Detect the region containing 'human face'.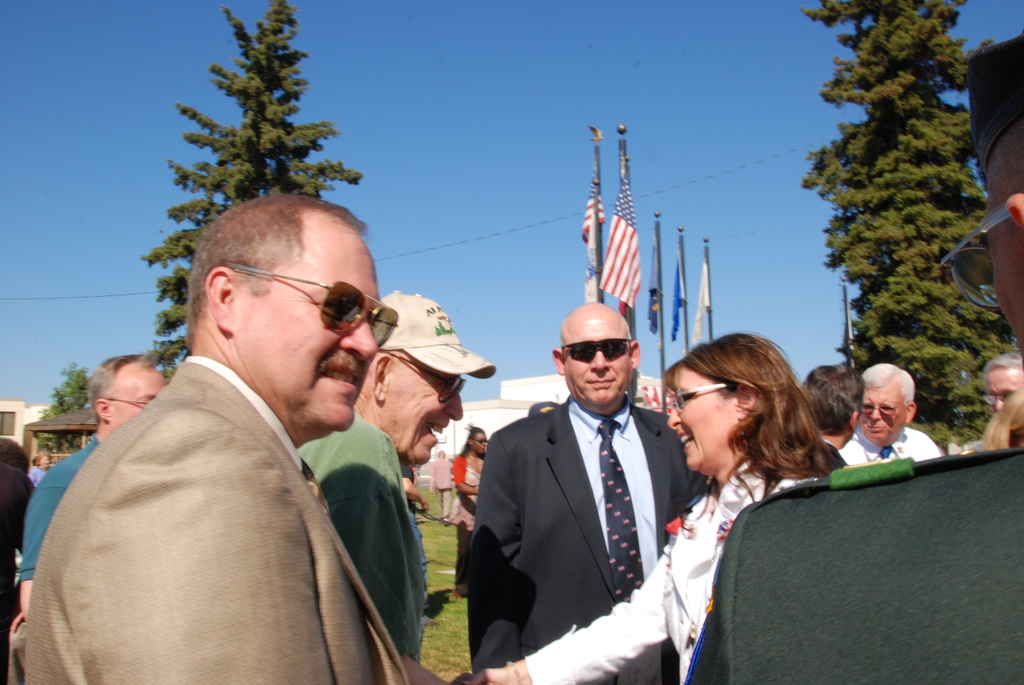
[979, 169, 1023, 367].
